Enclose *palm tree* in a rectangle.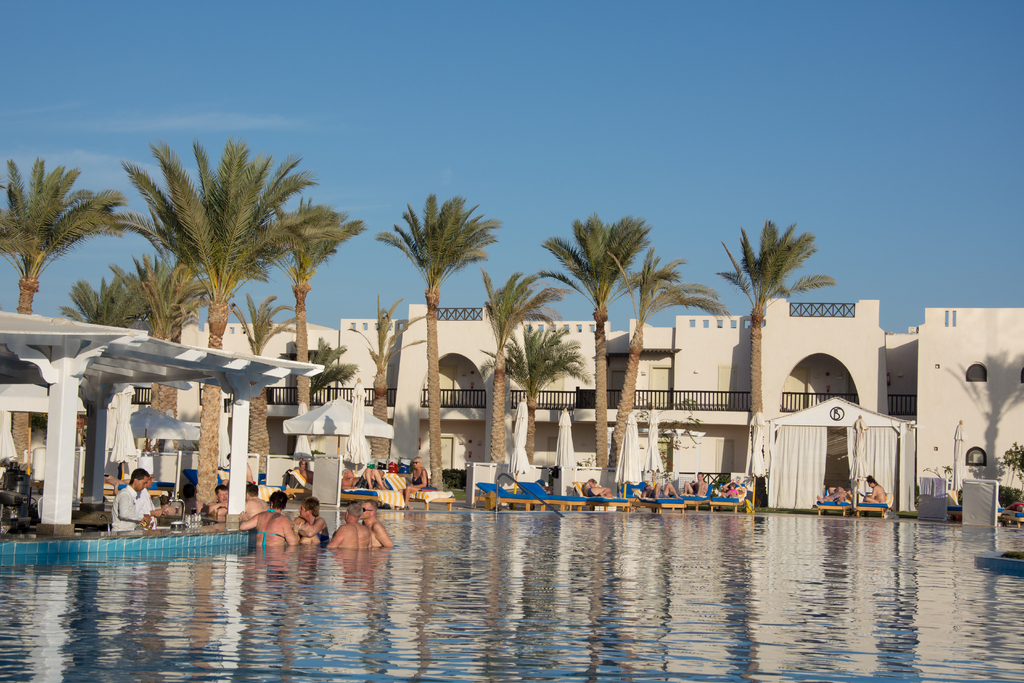
x1=0, y1=152, x2=132, y2=339.
